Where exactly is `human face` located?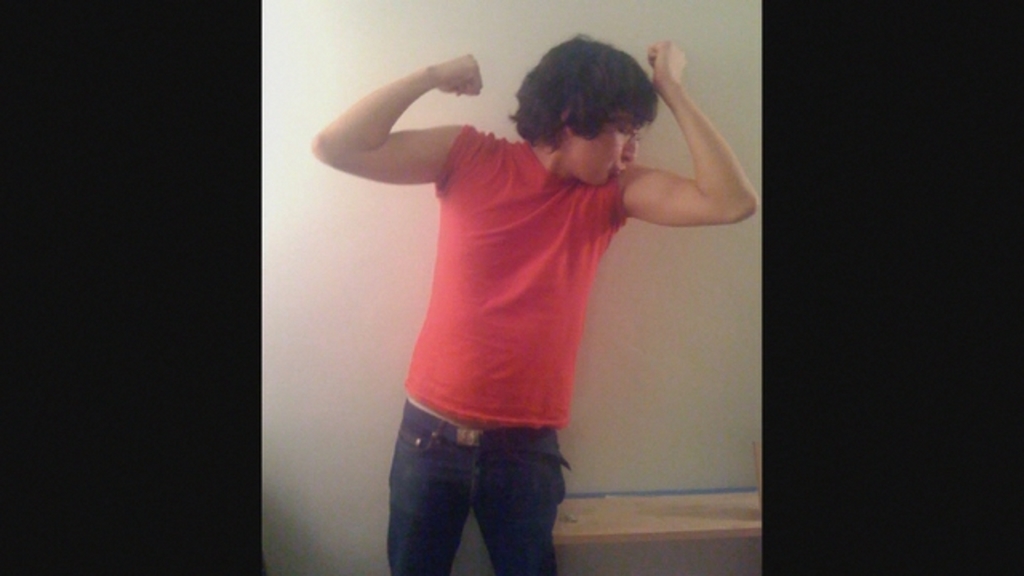
Its bounding box is (568,117,637,187).
